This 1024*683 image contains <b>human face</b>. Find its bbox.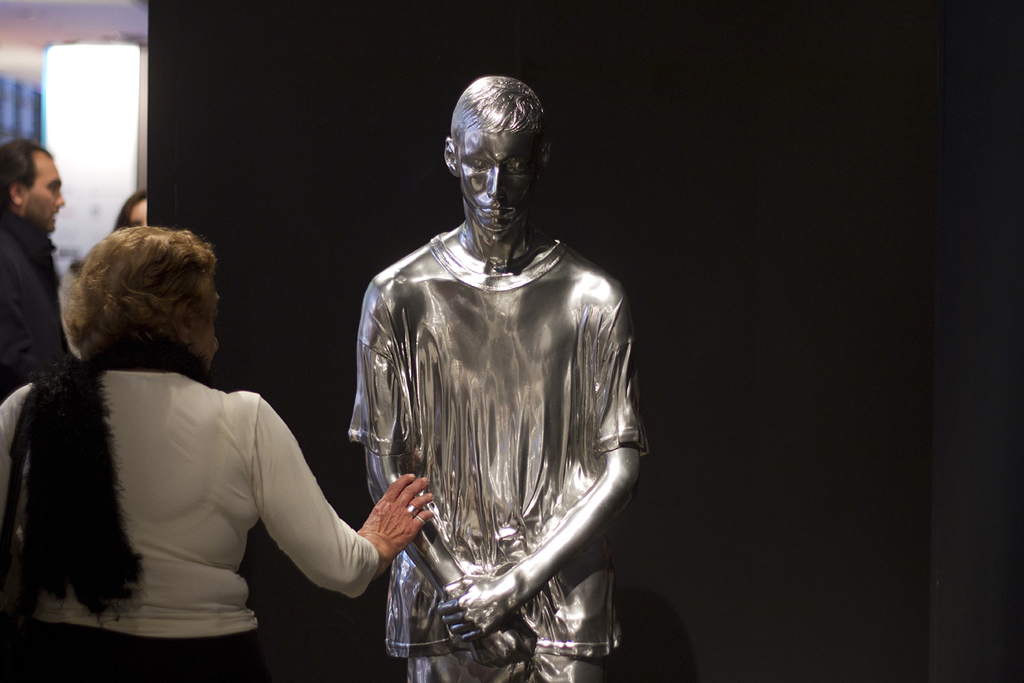
458:130:542:234.
